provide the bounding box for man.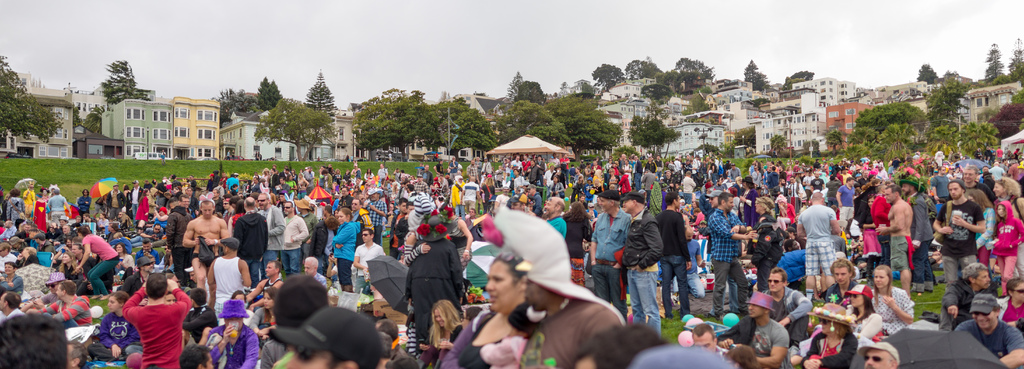
Rect(929, 180, 984, 285).
